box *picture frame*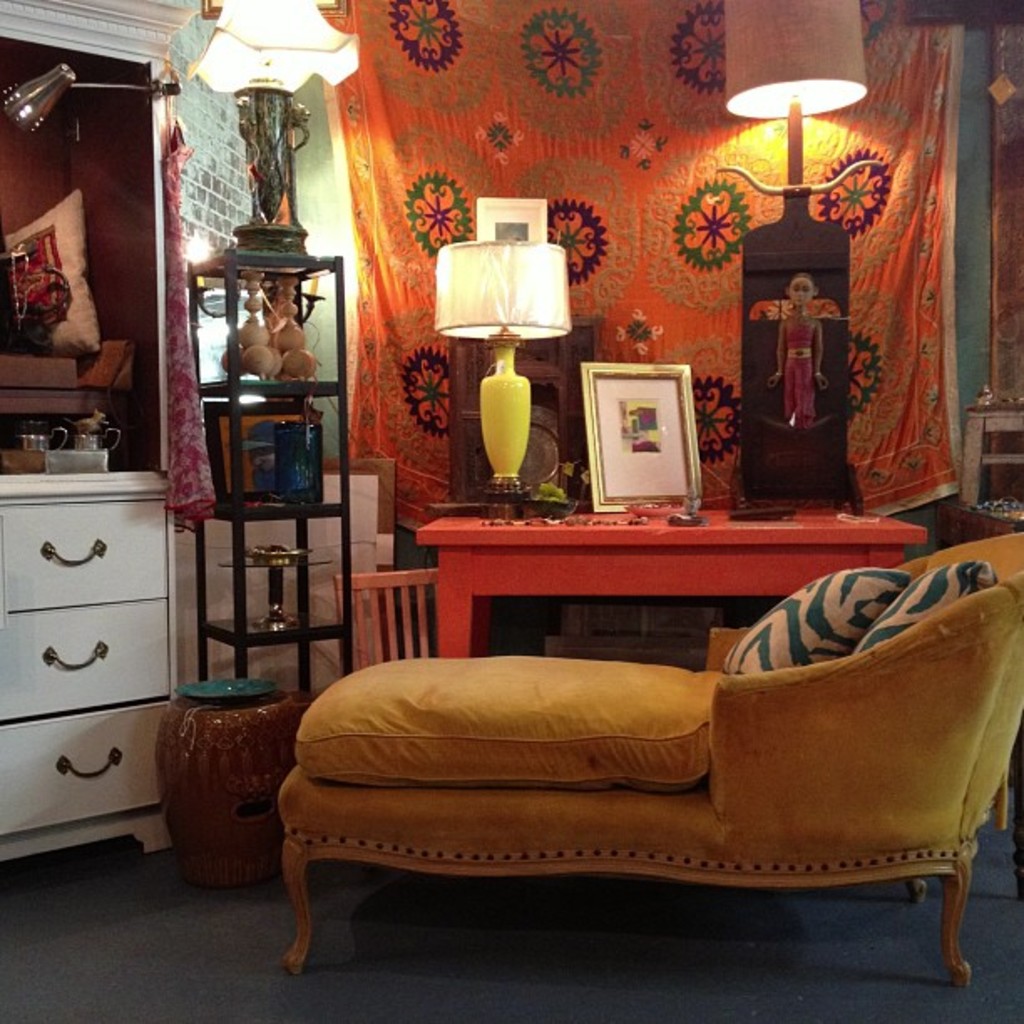
x1=584, y1=361, x2=699, y2=512
